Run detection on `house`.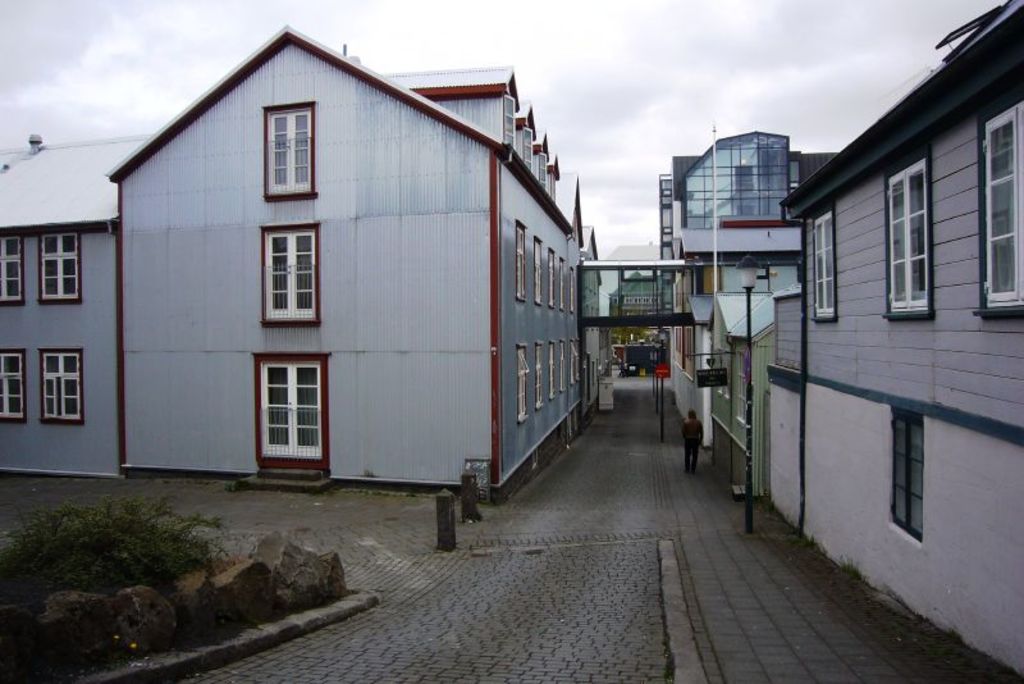
Result: <bbox>673, 127, 850, 263</bbox>.
